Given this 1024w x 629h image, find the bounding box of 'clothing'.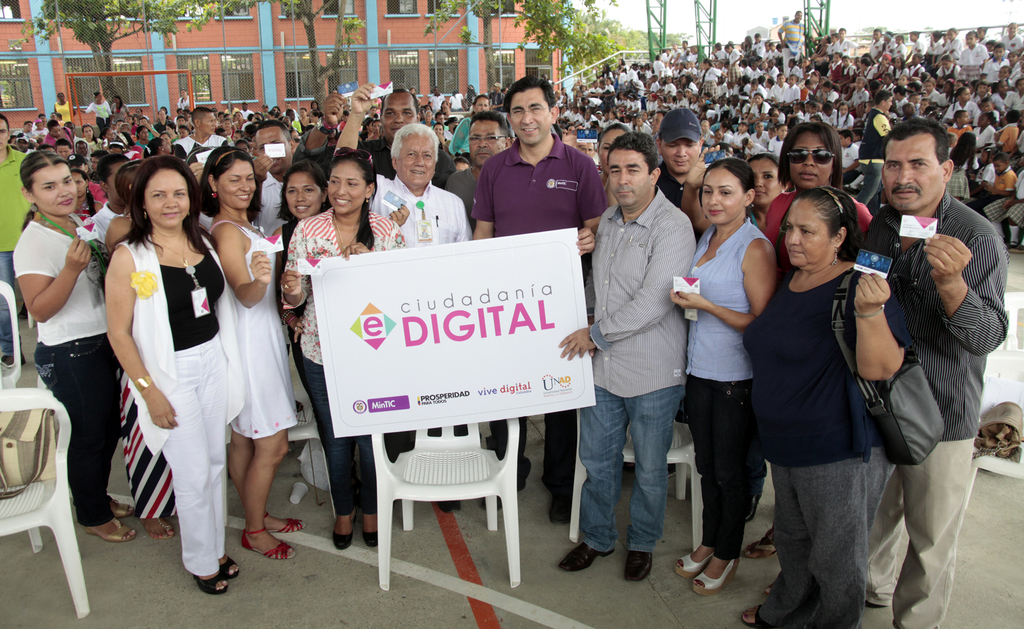
left=927, top=39, right=940, bottom=53.
